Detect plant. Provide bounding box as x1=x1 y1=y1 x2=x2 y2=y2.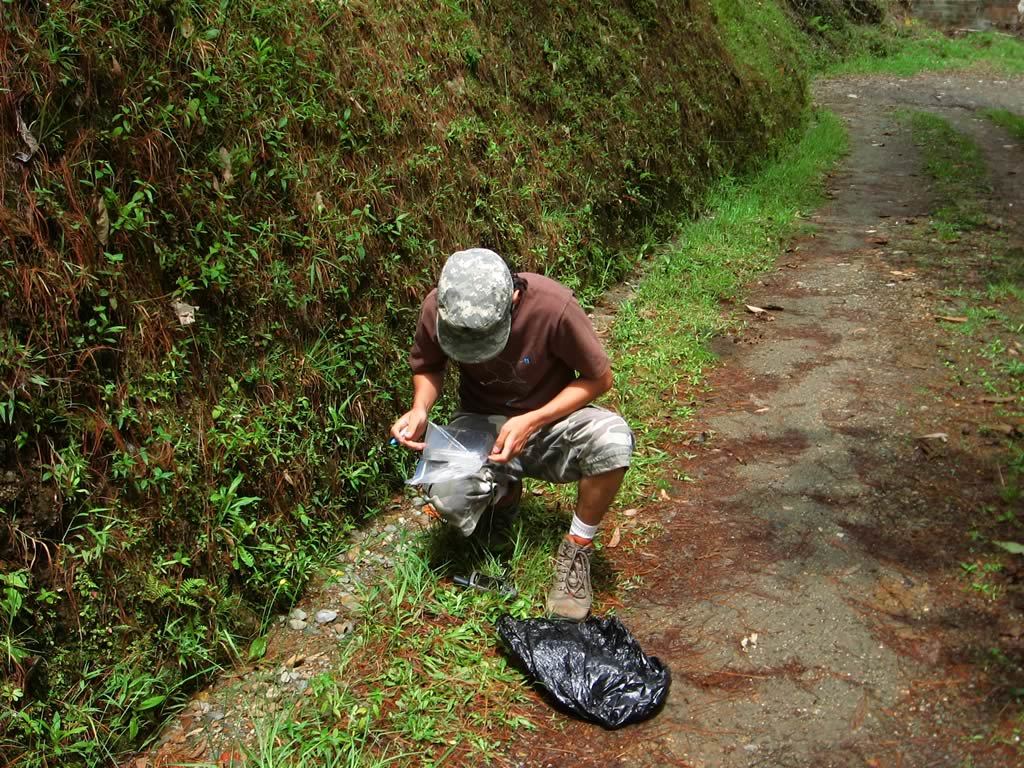
x1=536 y1=31 x2=568 y2=82.
